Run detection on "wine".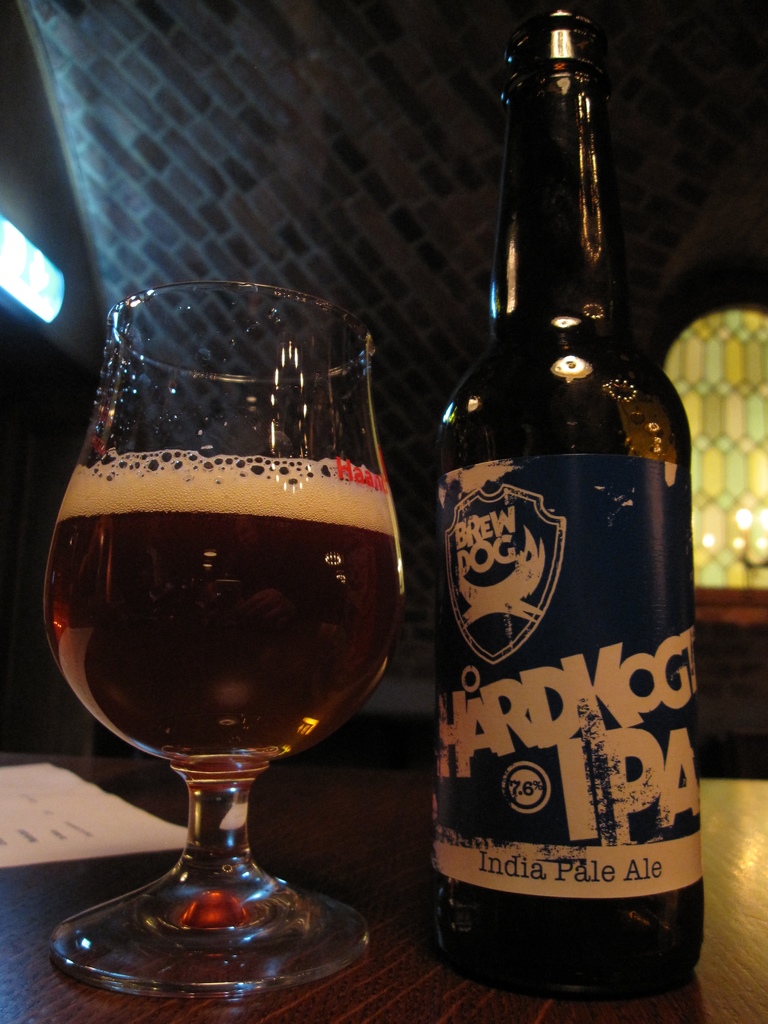
Result: <region>30, 504, 417, 765</region>.
